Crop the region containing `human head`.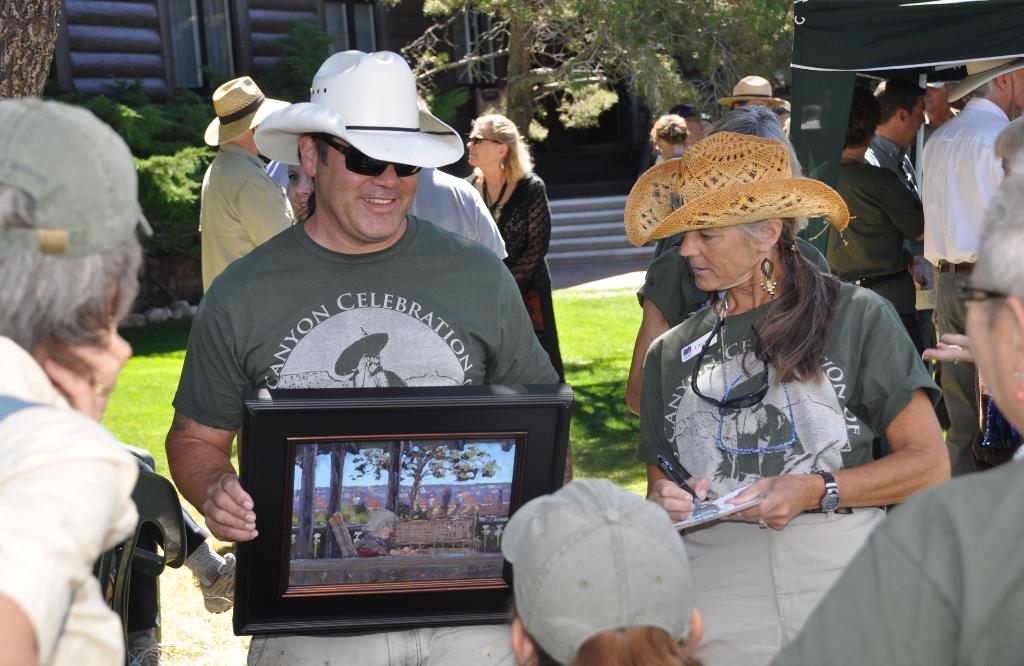
Crop region: 297 52 433 236.
